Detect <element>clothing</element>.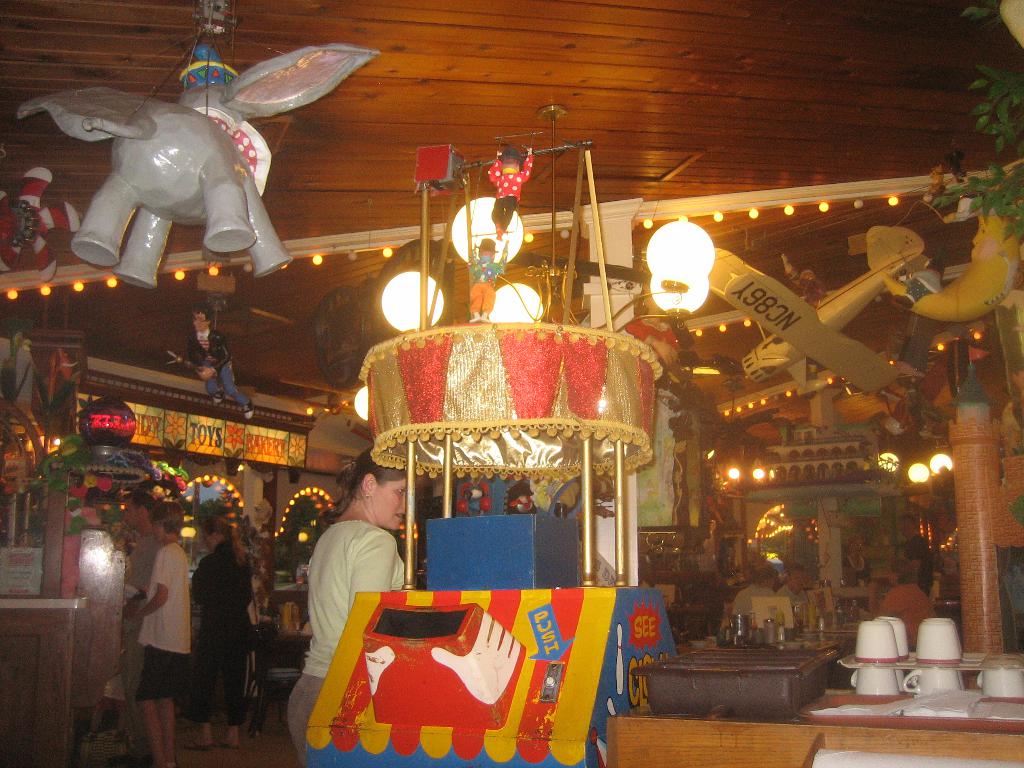
Detected at 776 583 809 609.
